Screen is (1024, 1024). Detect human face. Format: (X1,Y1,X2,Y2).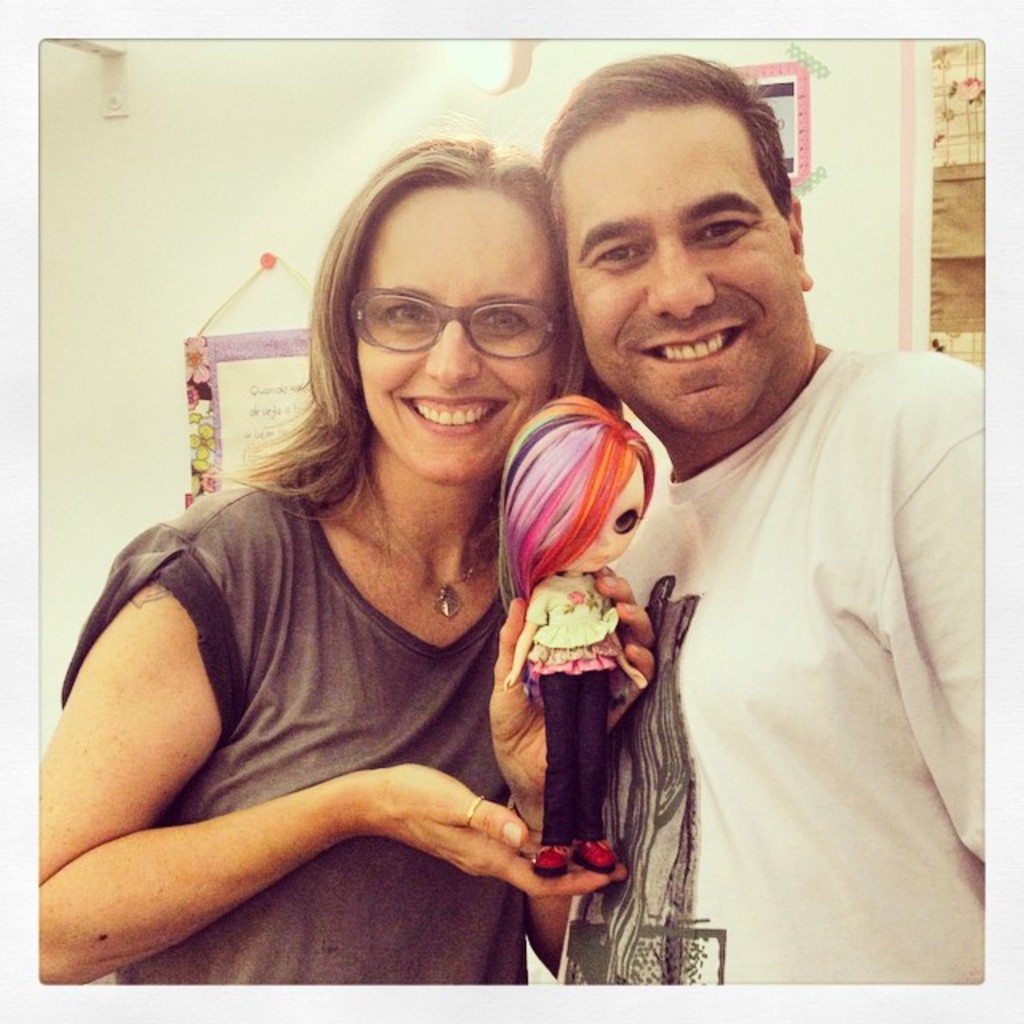
(562,462,653,573).
